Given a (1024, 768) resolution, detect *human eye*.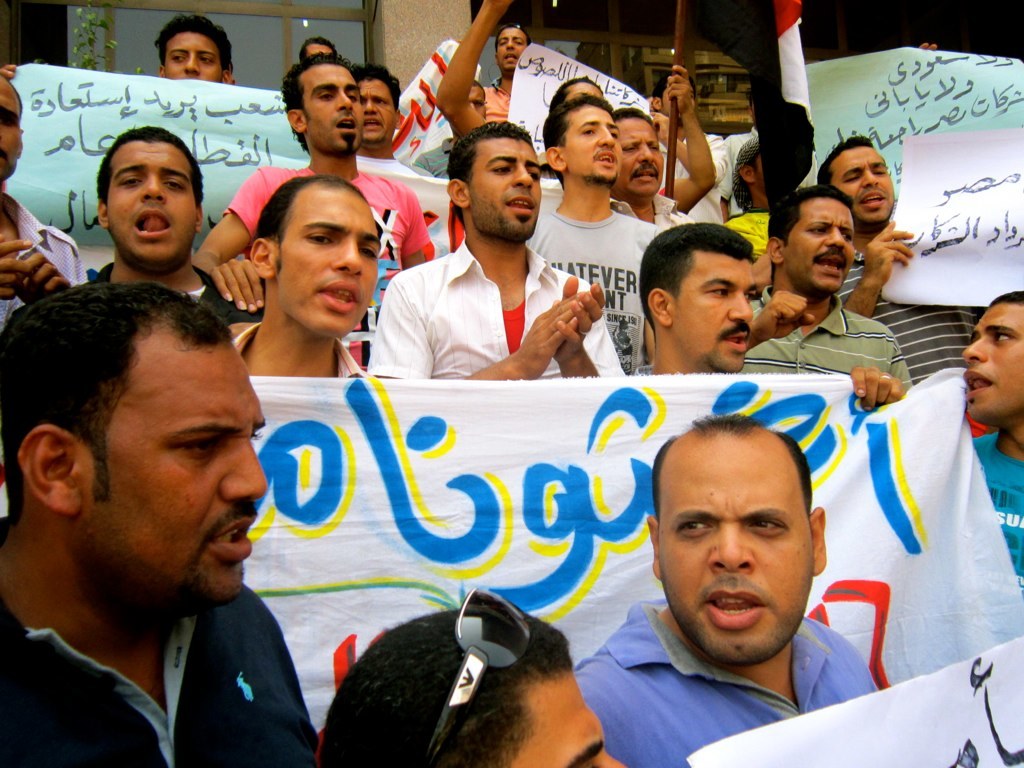
box(305, 230, 334, 244).
